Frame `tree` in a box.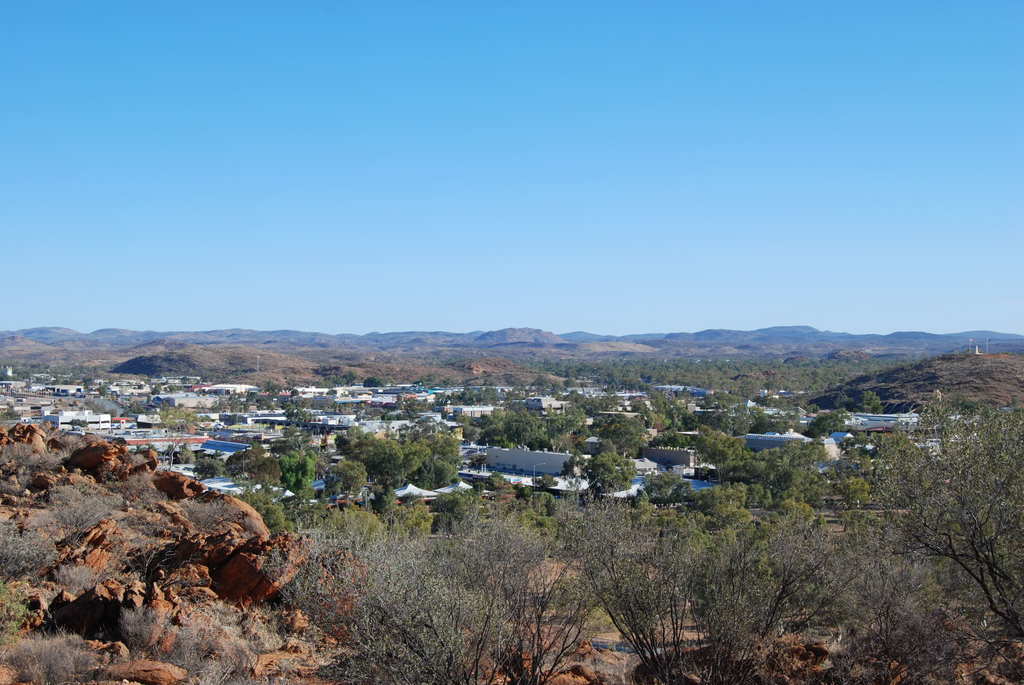
region(580, 447, 640, 502).
